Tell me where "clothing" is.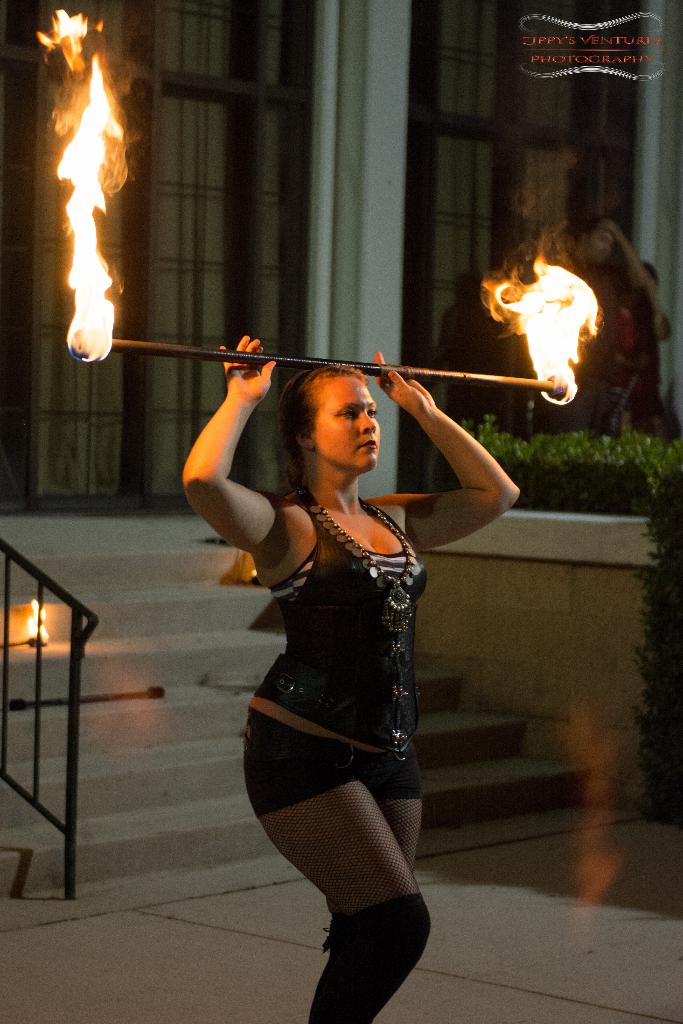
"clothing" is at 327:892:431:1021.
